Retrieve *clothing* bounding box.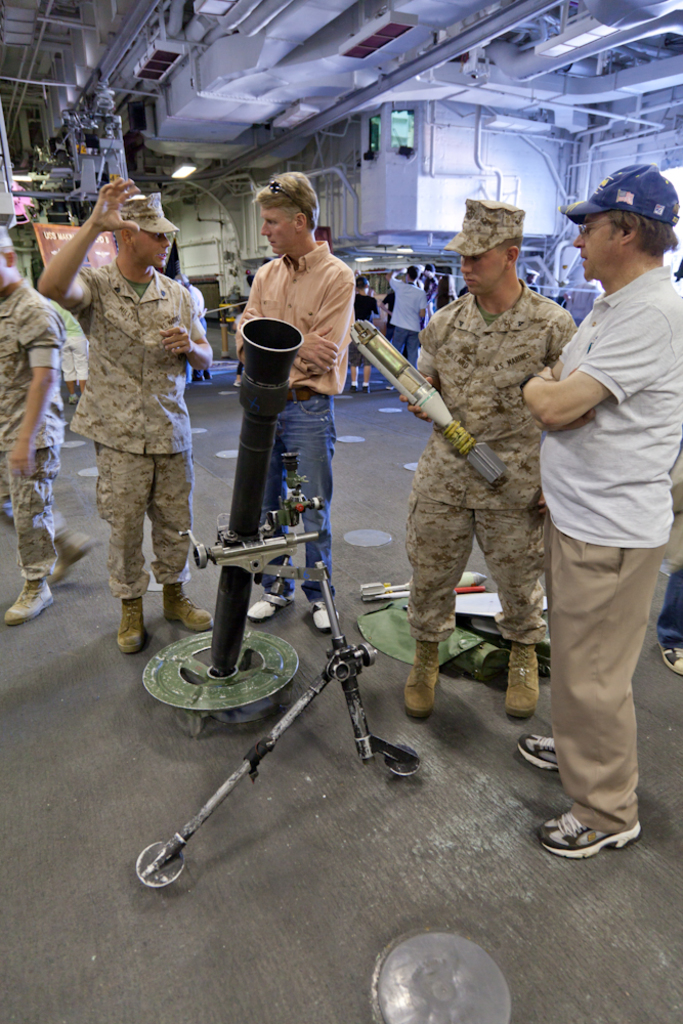
Bounding box: [348,294,378,370].
